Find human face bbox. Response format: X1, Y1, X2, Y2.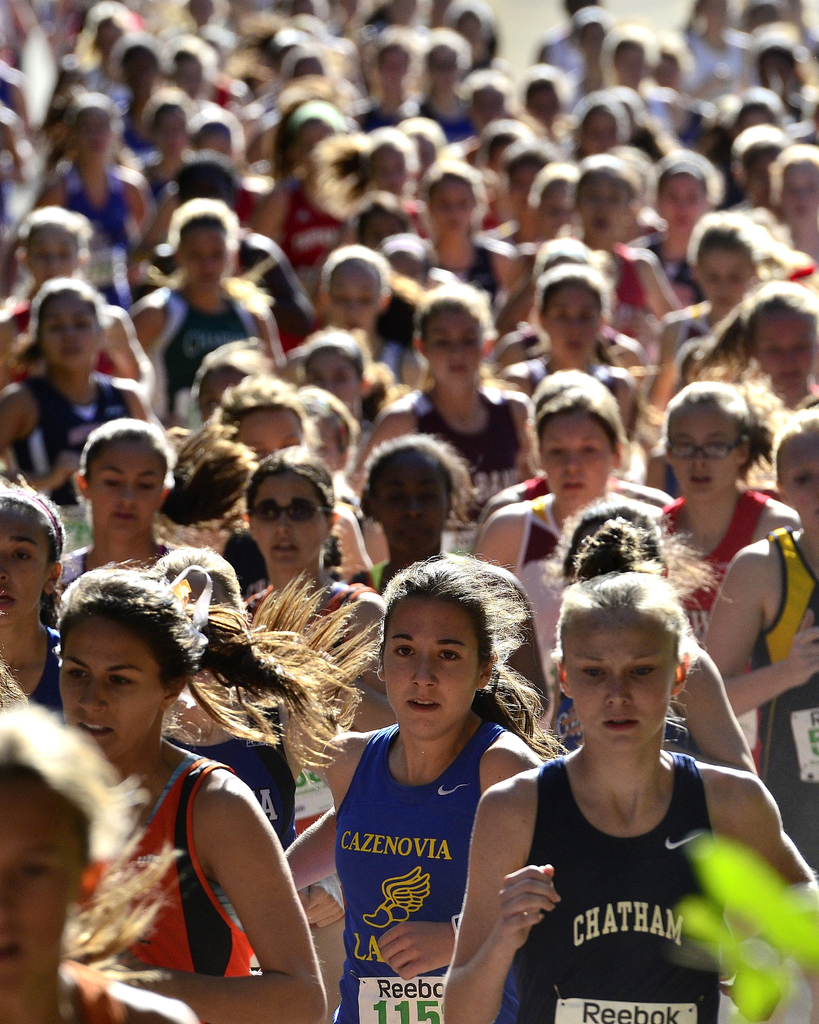
571, 630, 673, 753.
